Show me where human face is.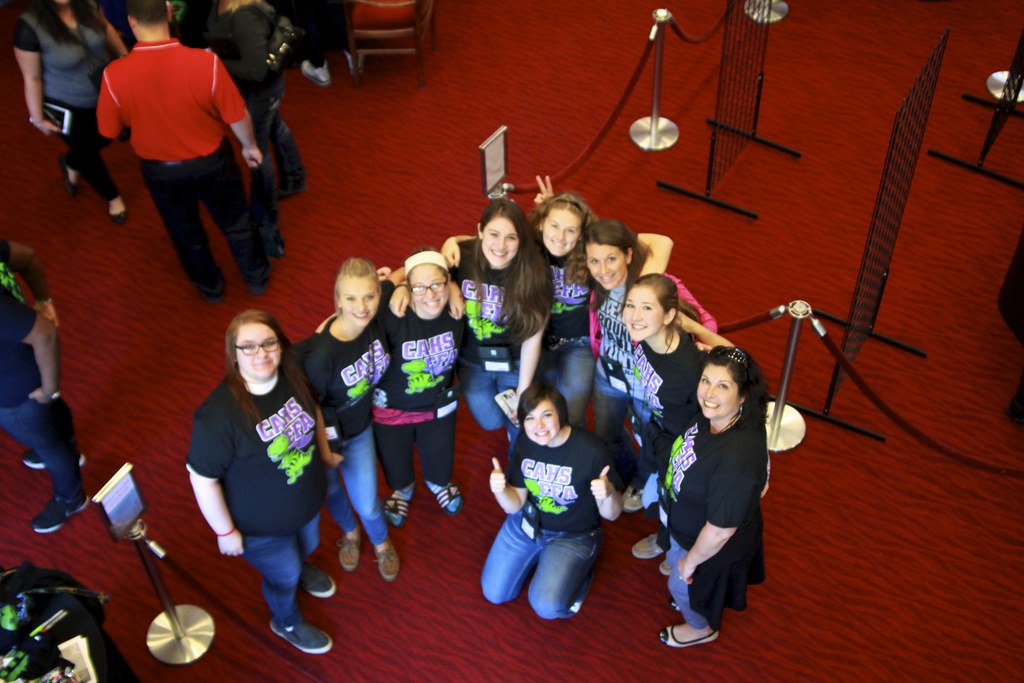
human face is at bbox(484, 220, 516, 268).
